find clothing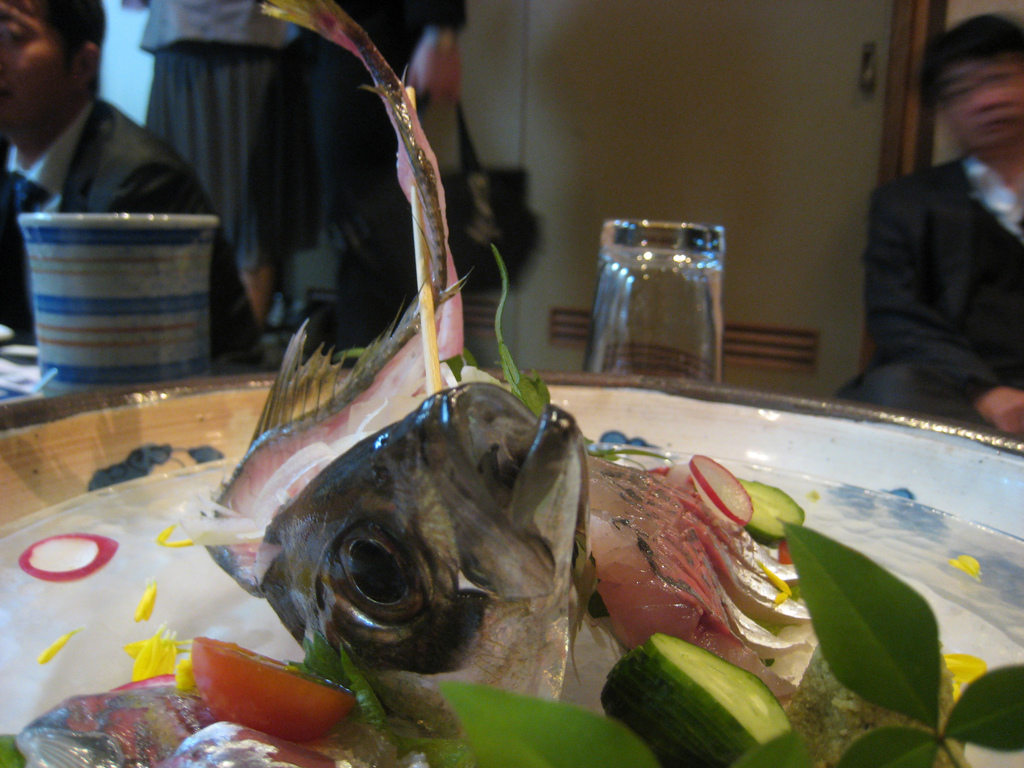
Rect(0, 95, 269, 374)
